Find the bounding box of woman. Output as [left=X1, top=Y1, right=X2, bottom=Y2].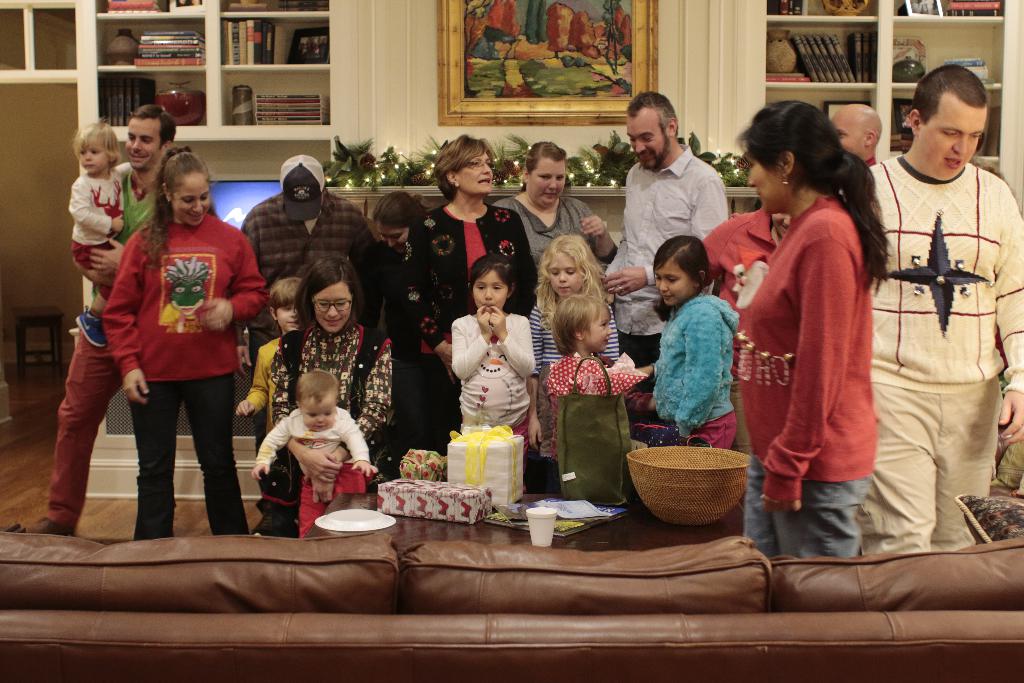
[left=705, top=217, right=790, bottom=342].
